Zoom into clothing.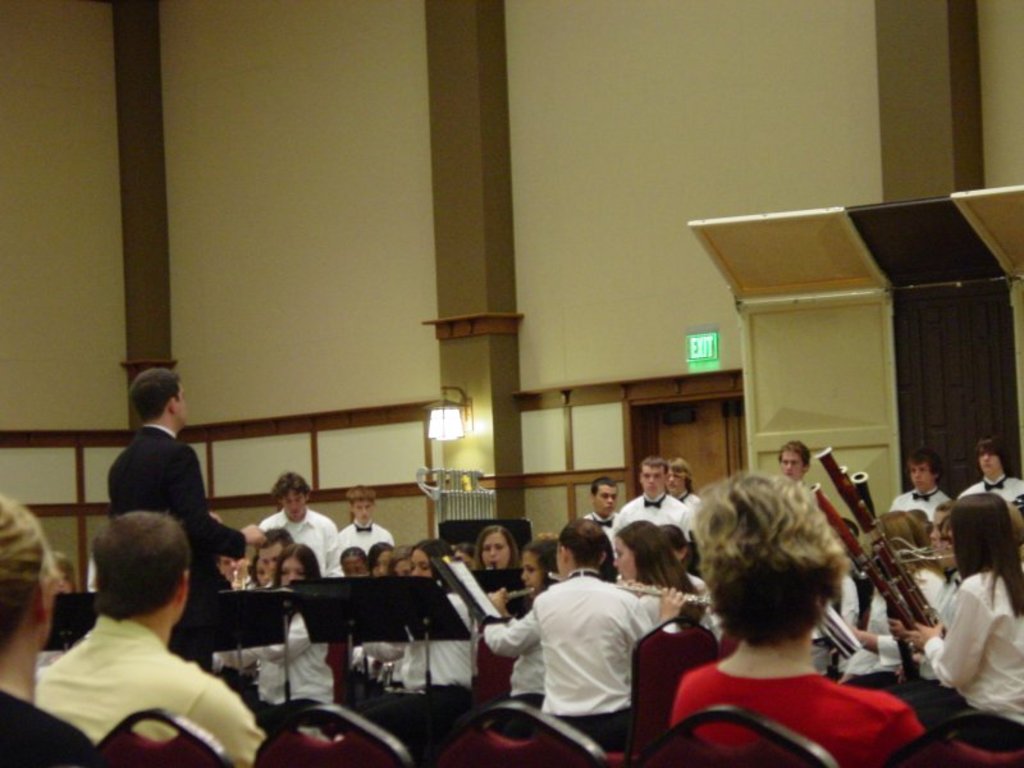
Zoom target: BBox(105, 421, 250, 585).
